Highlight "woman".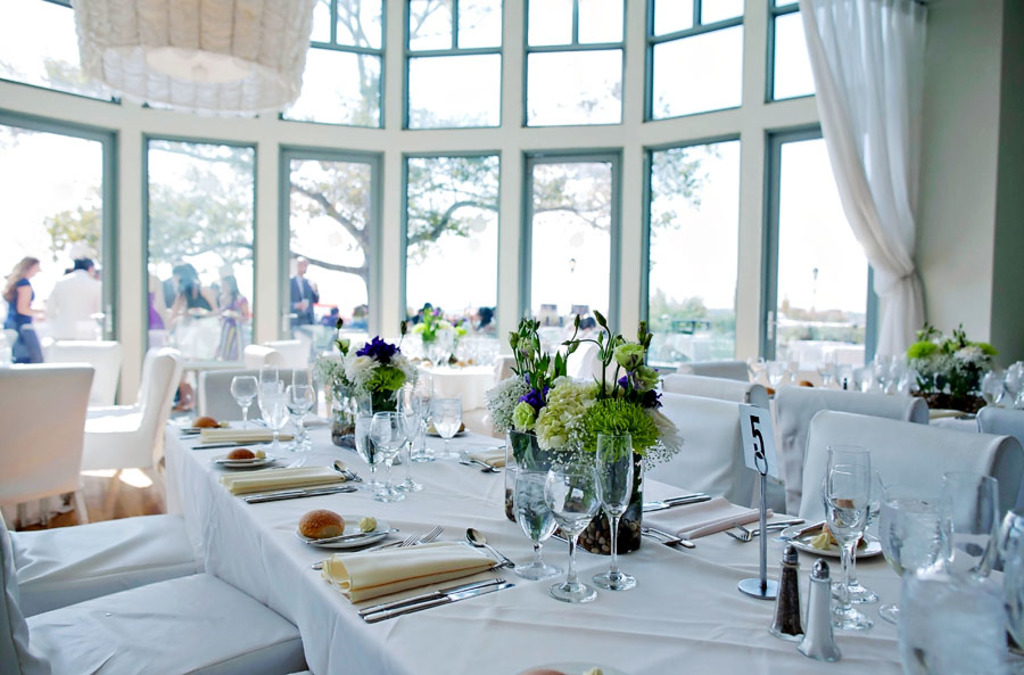
Highlighted region: region(217, 266, 250, 359).
